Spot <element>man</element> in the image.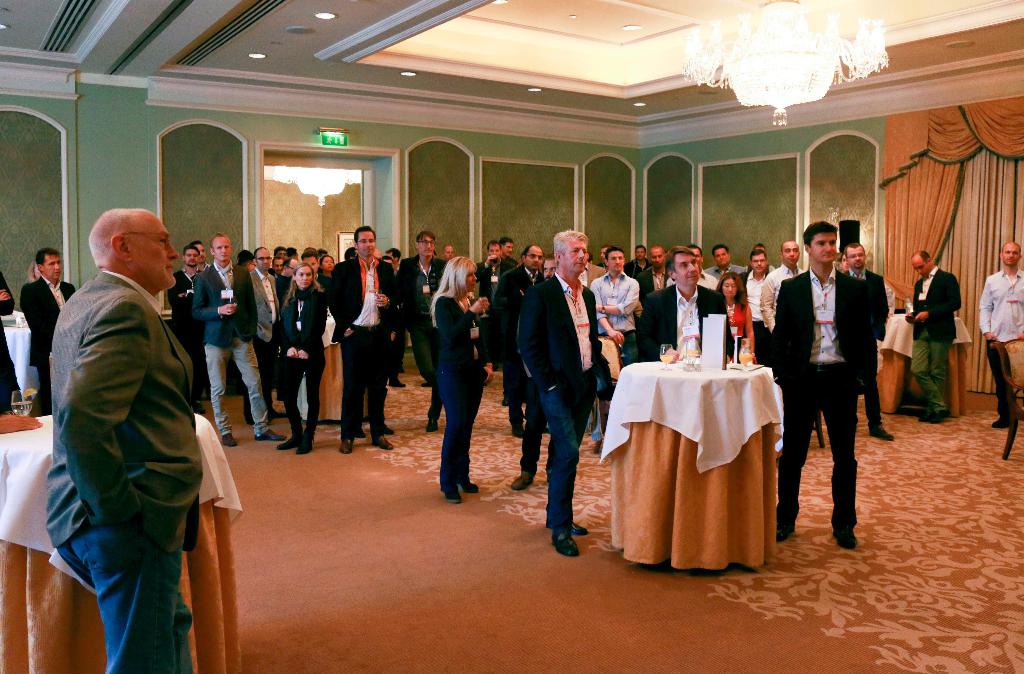
<element>man</element> found at {"x1": 301, "y1": 251, "x2": 324, "y2": 288}.
